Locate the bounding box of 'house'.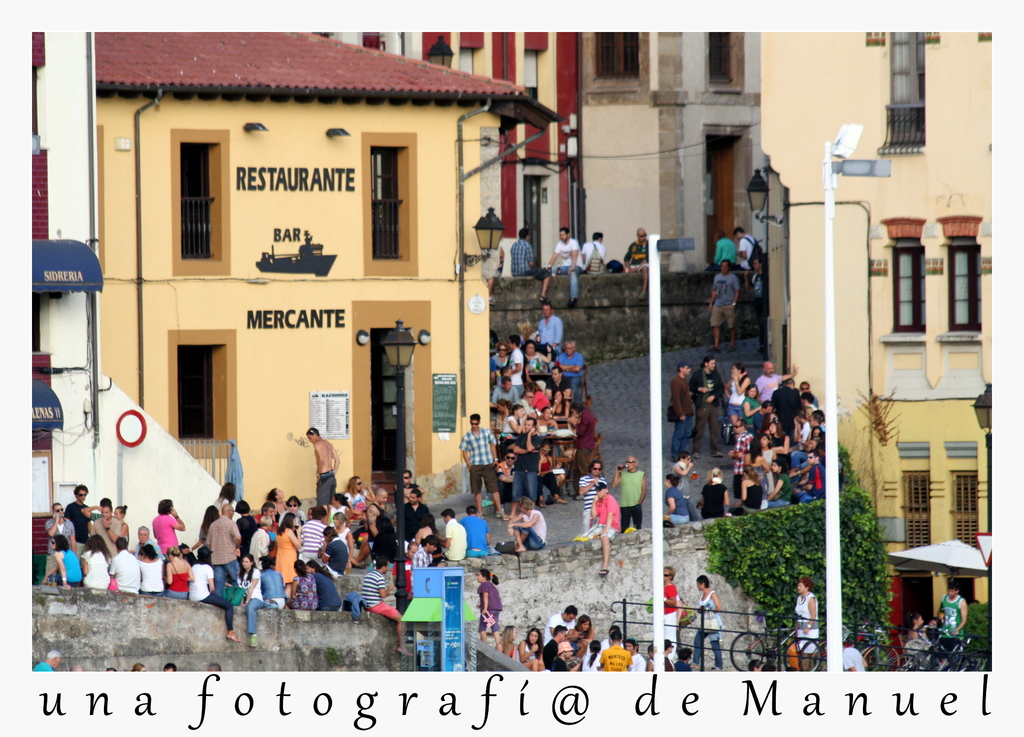
Bounding box: bbox=[576, 26, 782, 310].
